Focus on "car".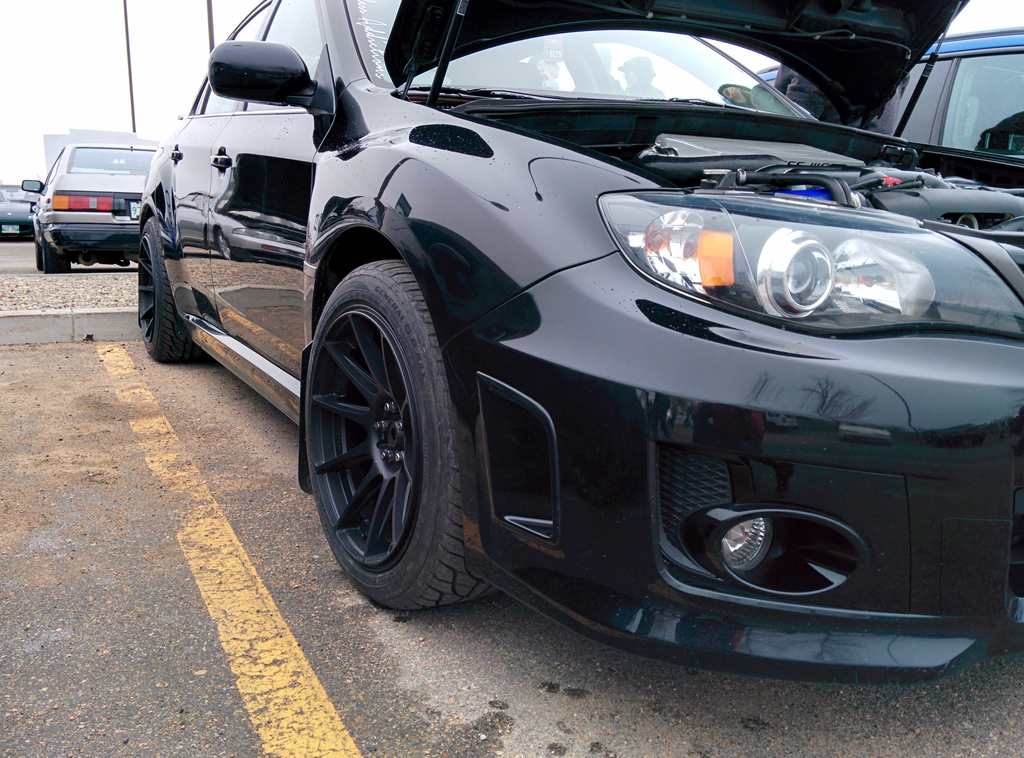
Focused at [left=134, top=3, right=1023, bottom=684].
